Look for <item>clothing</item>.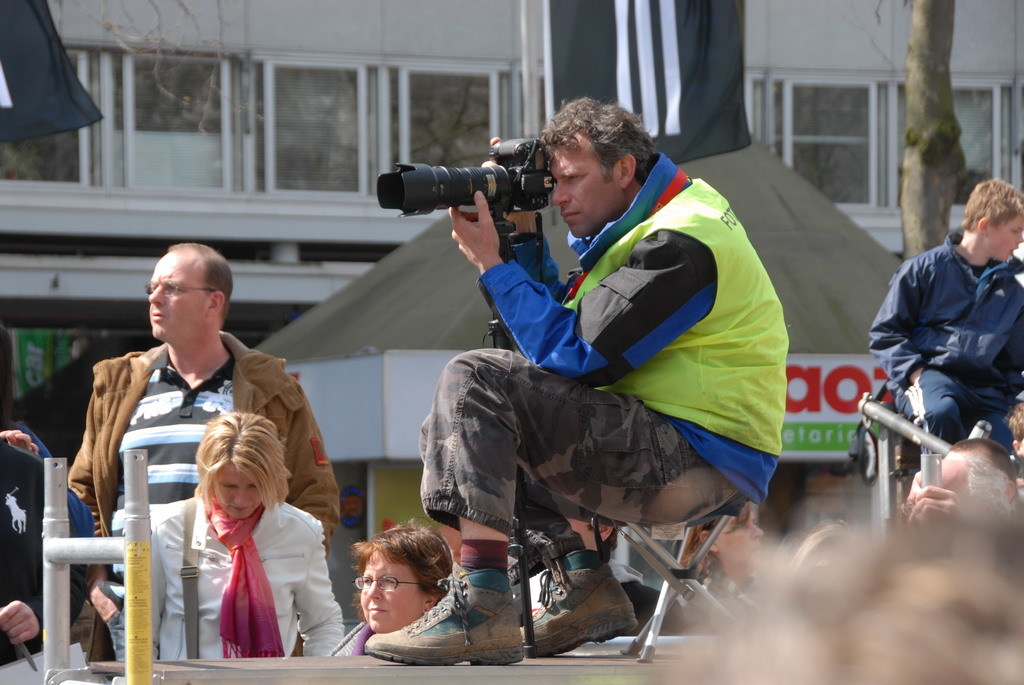
Found: <bbox>867, 231, 1023, 453</bbox>.
